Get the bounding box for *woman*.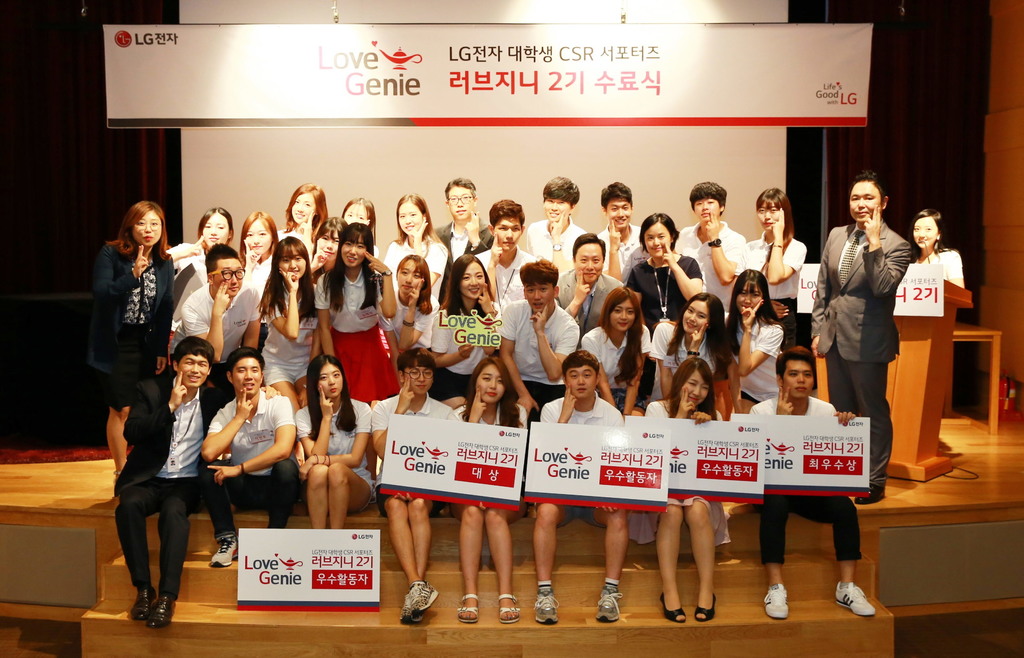
box=[910, 210, 965, 286].
